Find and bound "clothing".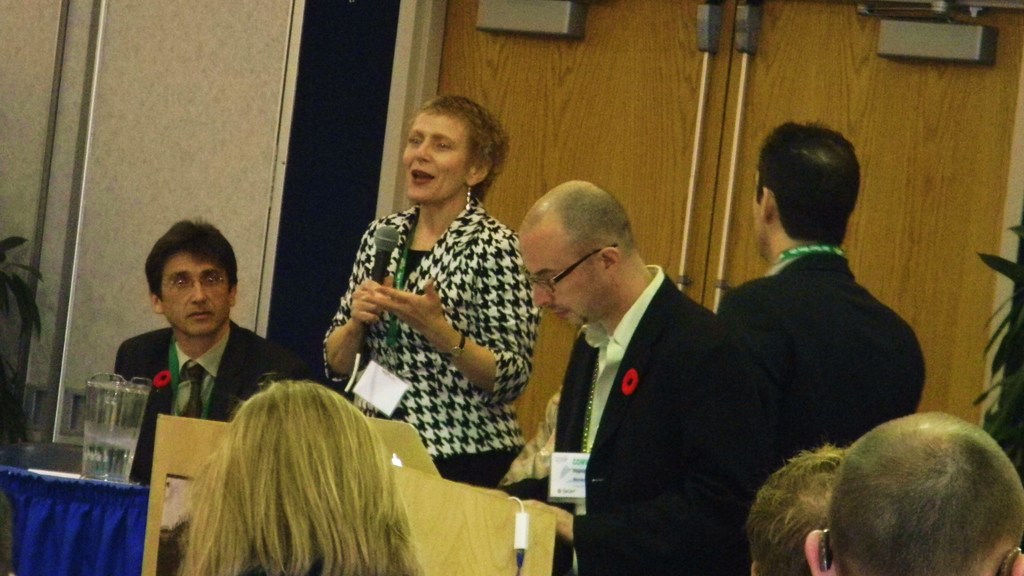
Bound: <region>543, 263, 764, 575</region>.
